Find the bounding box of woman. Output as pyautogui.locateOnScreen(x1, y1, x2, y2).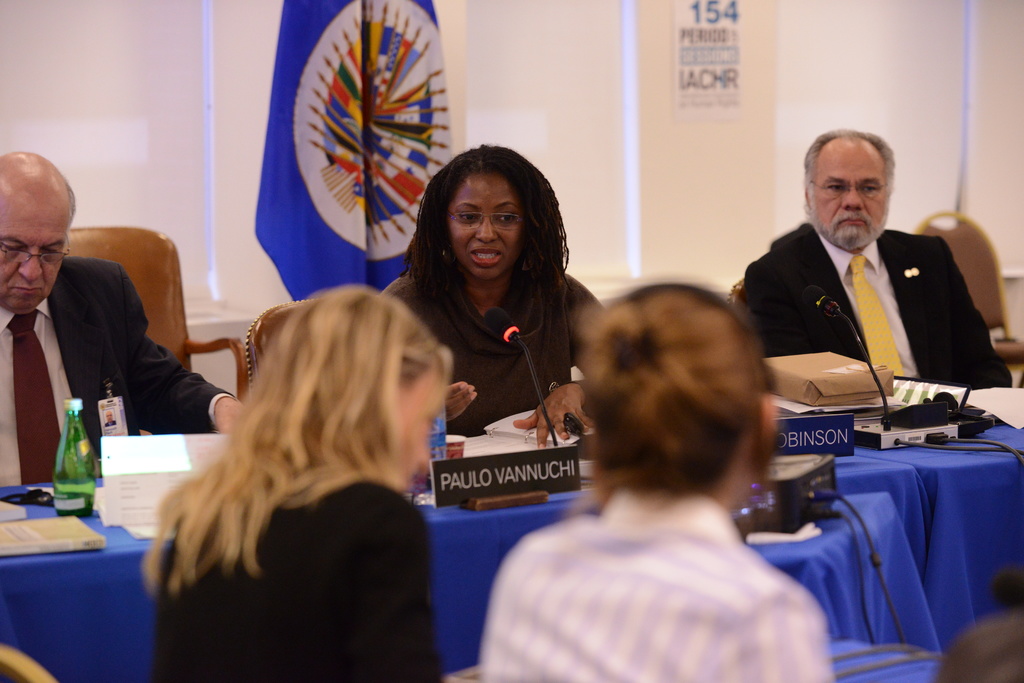
pyautogui.locateOnScreen(399, 147, 599, 530).
